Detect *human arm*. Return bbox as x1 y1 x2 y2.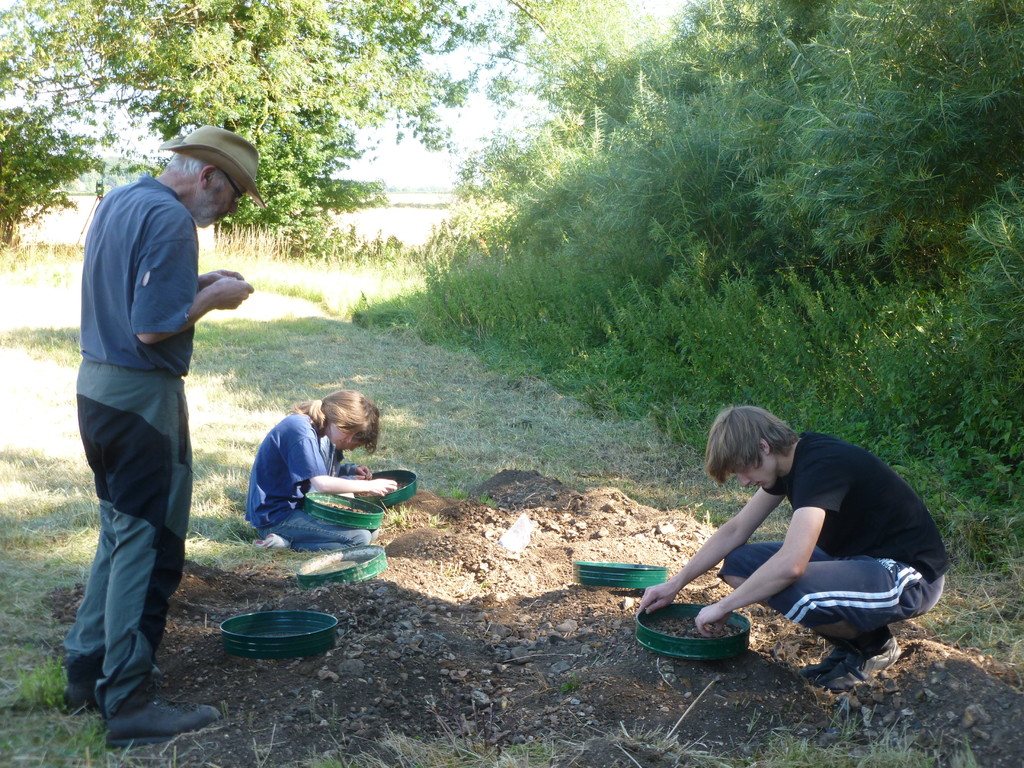
196 263 246 294.
